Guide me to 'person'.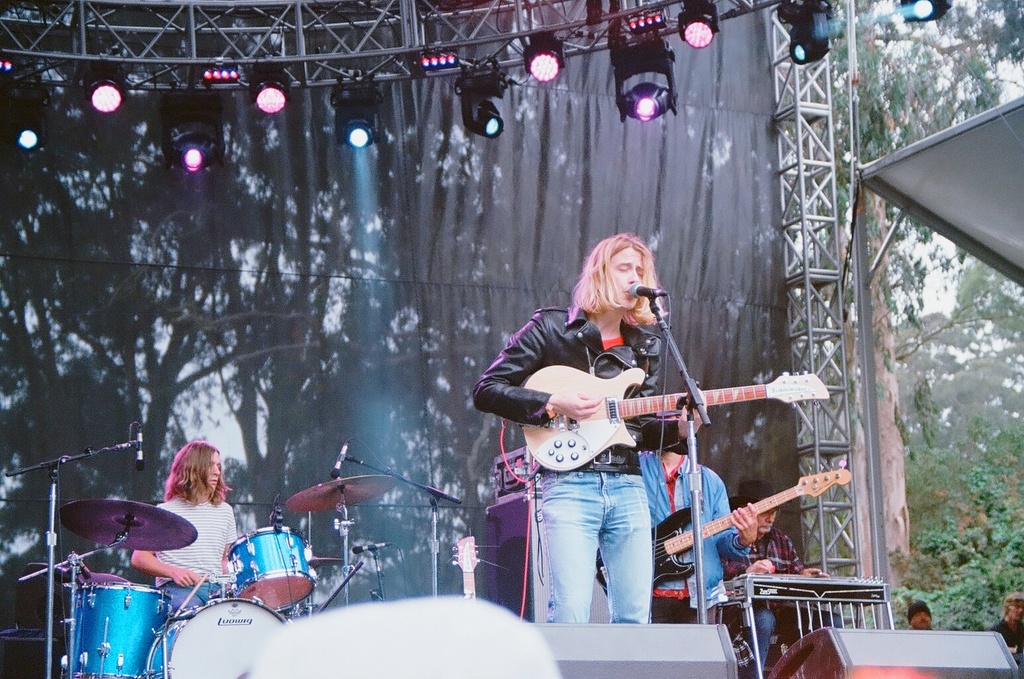
Guidance: pyautogui.locateOnScreen(645, 452, 757, 625).
